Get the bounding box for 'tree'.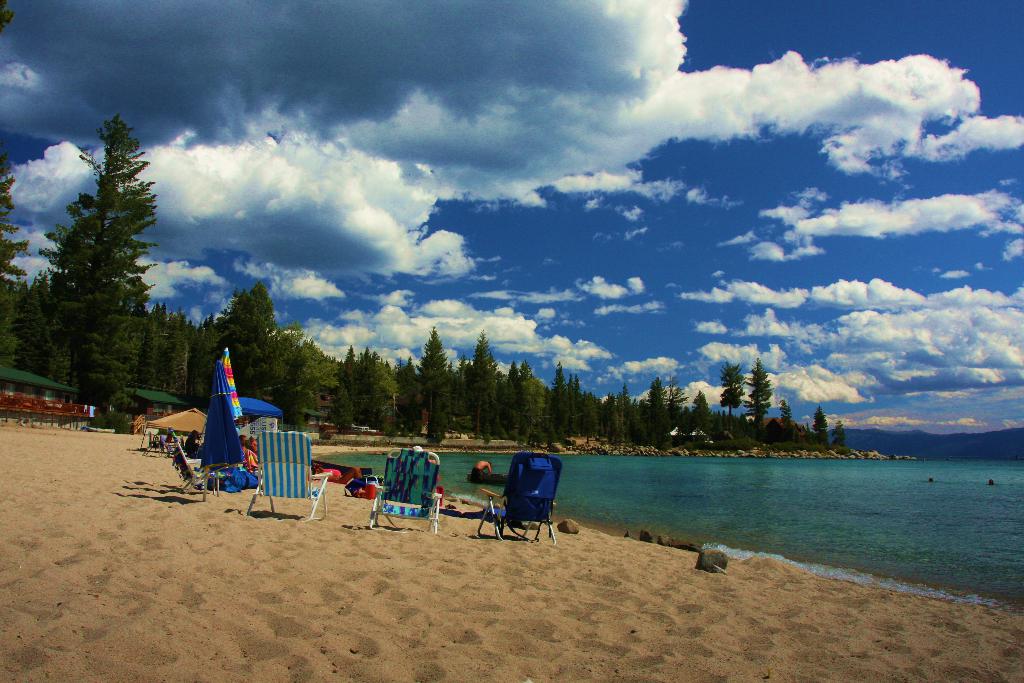
{"left": 832, "top": 421, "right": 845, "bottom": 447}.
